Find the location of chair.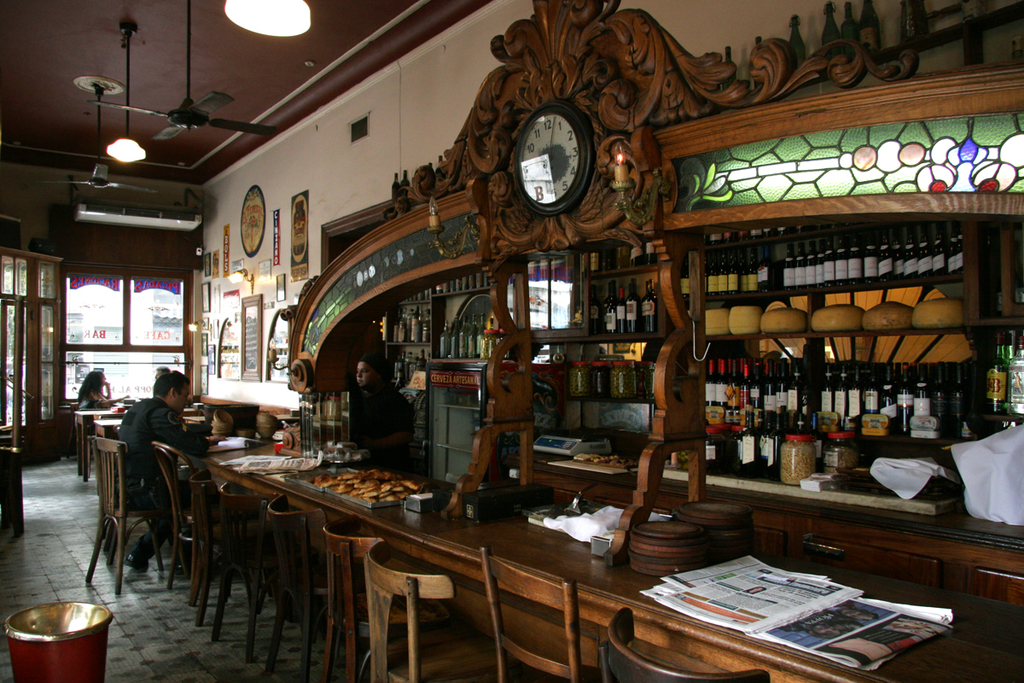
Location: (left=318, top=513, right=460, bottom=682).
